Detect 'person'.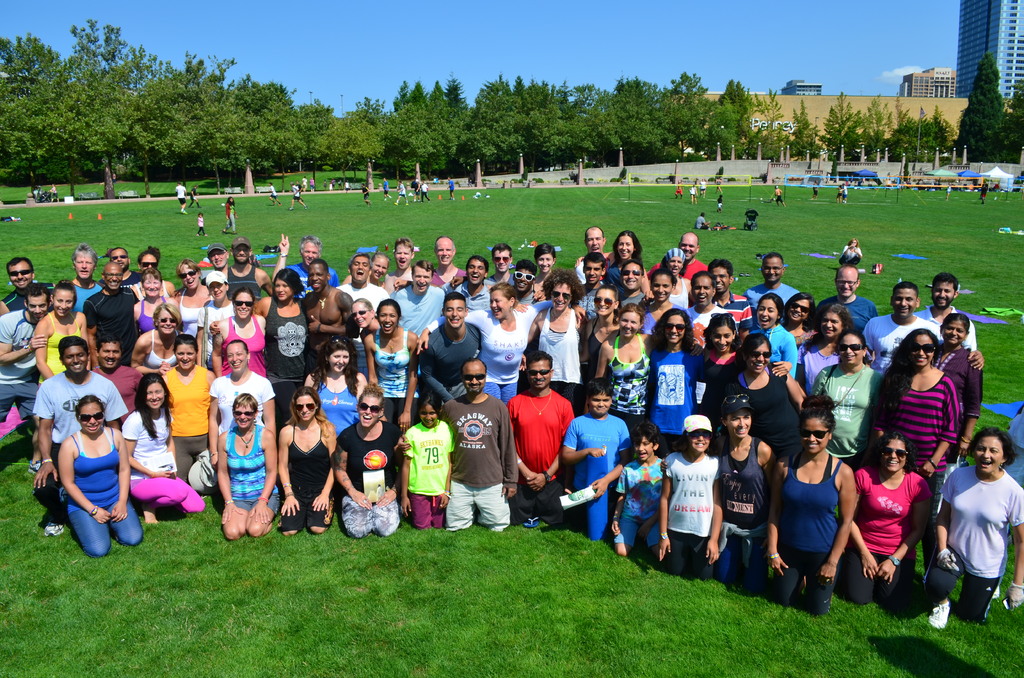
Detected at l=397, t=392, r=455, b=528.
